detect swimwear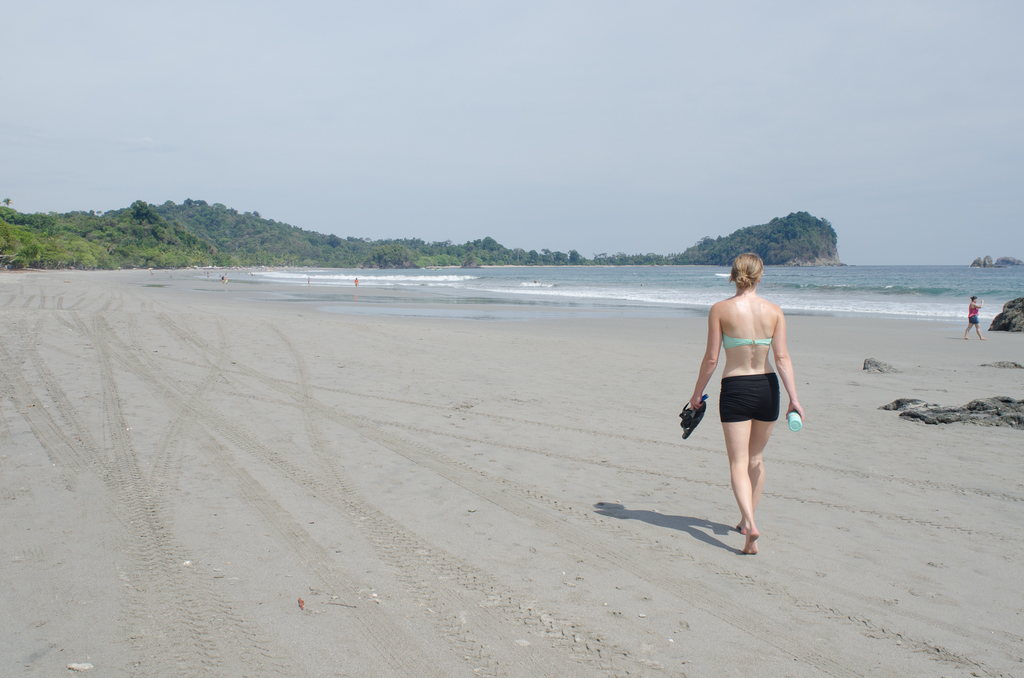
(left=717, top=372, right=781, bottom=425)
